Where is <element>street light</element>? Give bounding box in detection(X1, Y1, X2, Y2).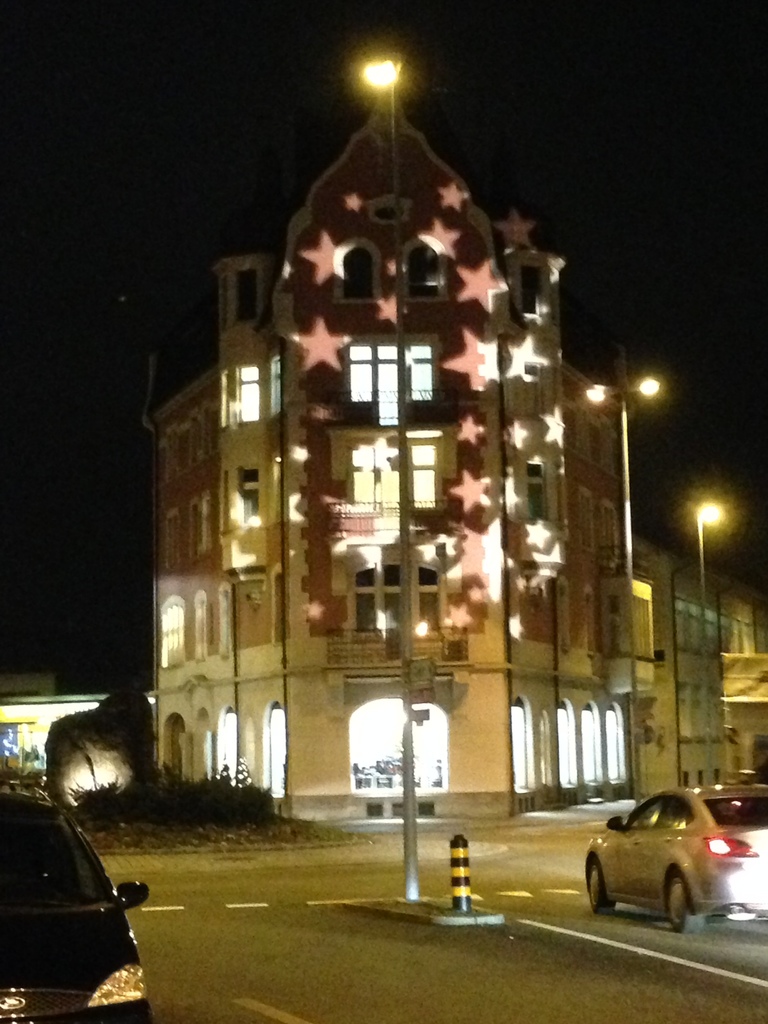
detection(584, 340, 662, 583).
